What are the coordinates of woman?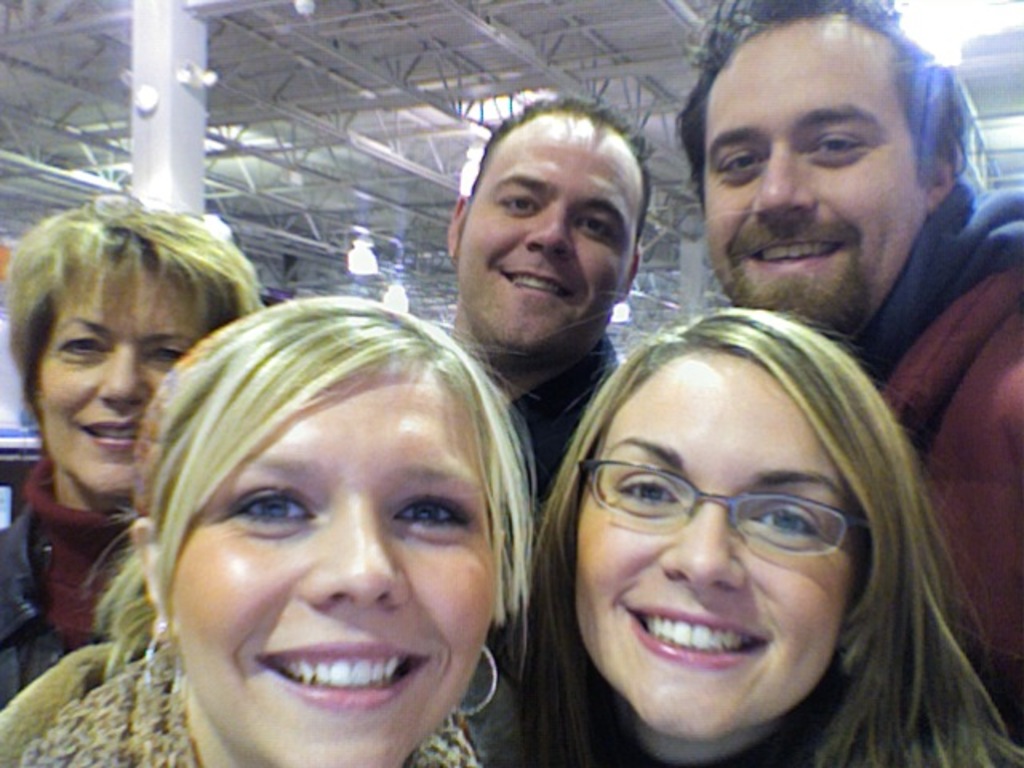
(x1=456, y1=246, x2=1013, y2=767).
